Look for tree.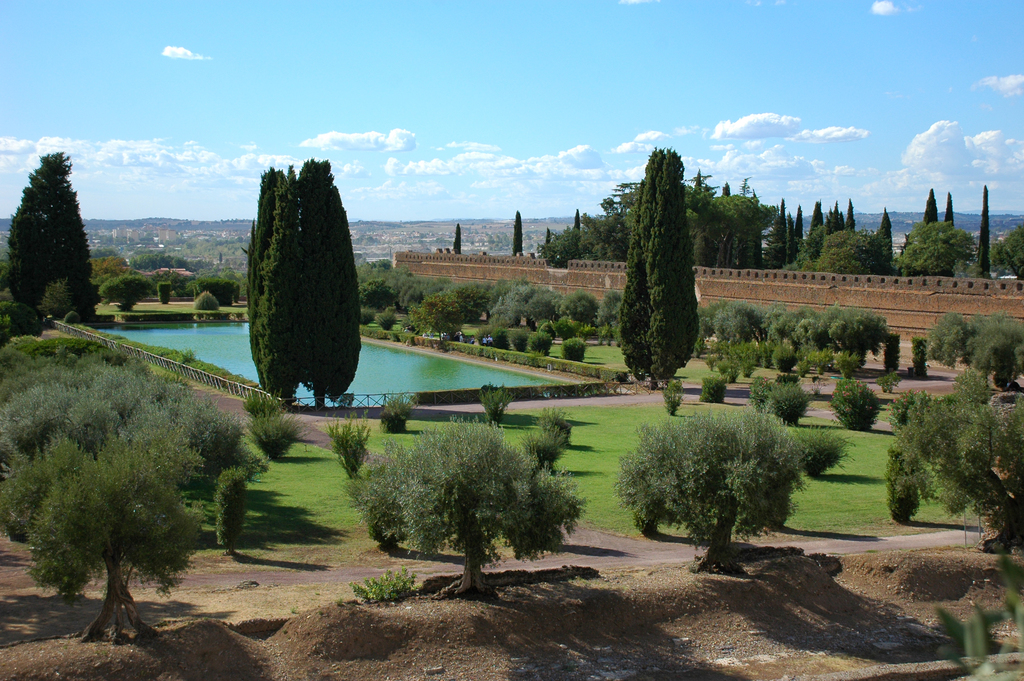
Found: {"x1": 253, "y1": 160, "x2": 378, "y2": 407}.
